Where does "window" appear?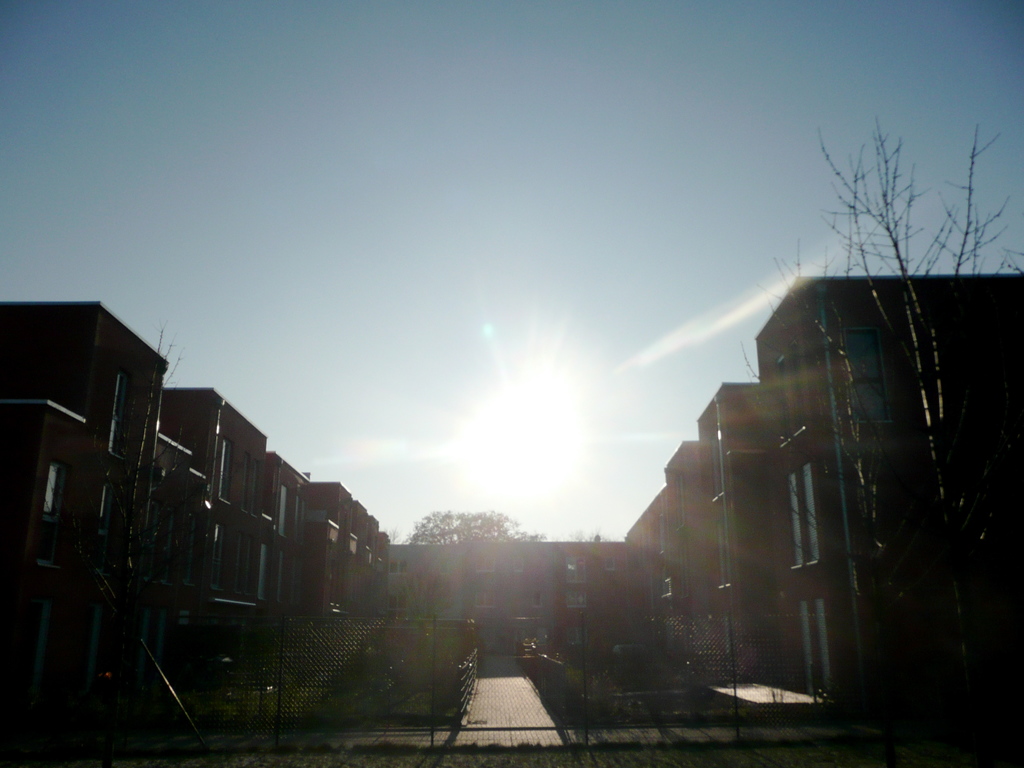
Appears at region(792, 339, 806, 433).
